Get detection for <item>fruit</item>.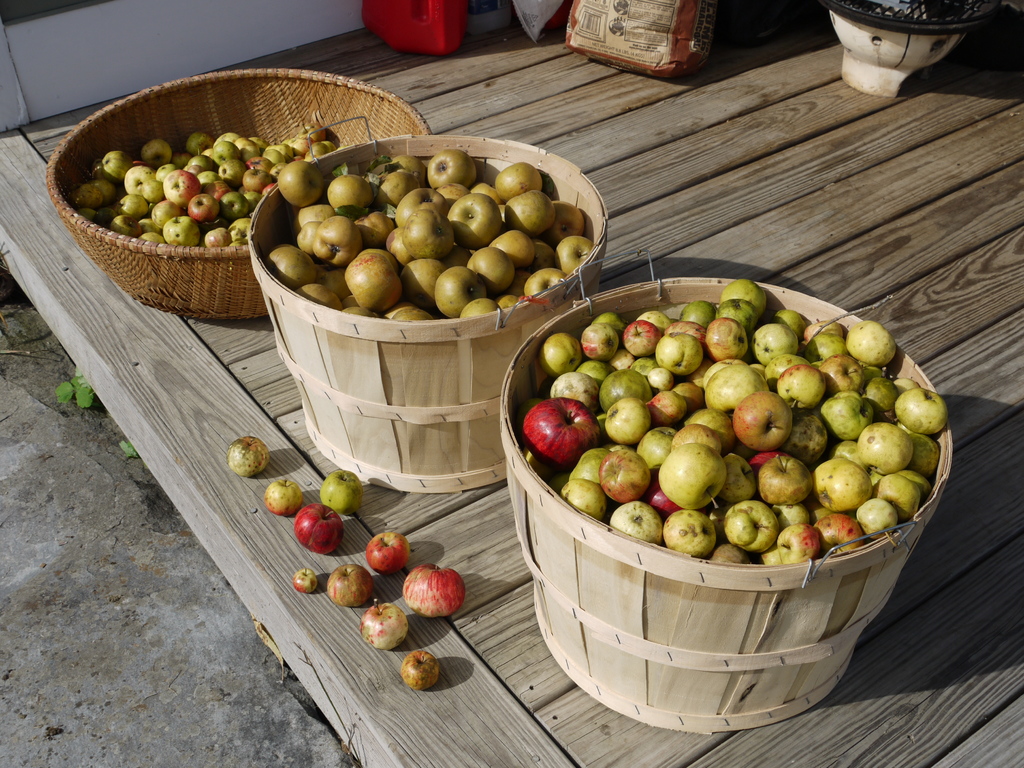
Detection: rect(402, 563, 466, 620).
